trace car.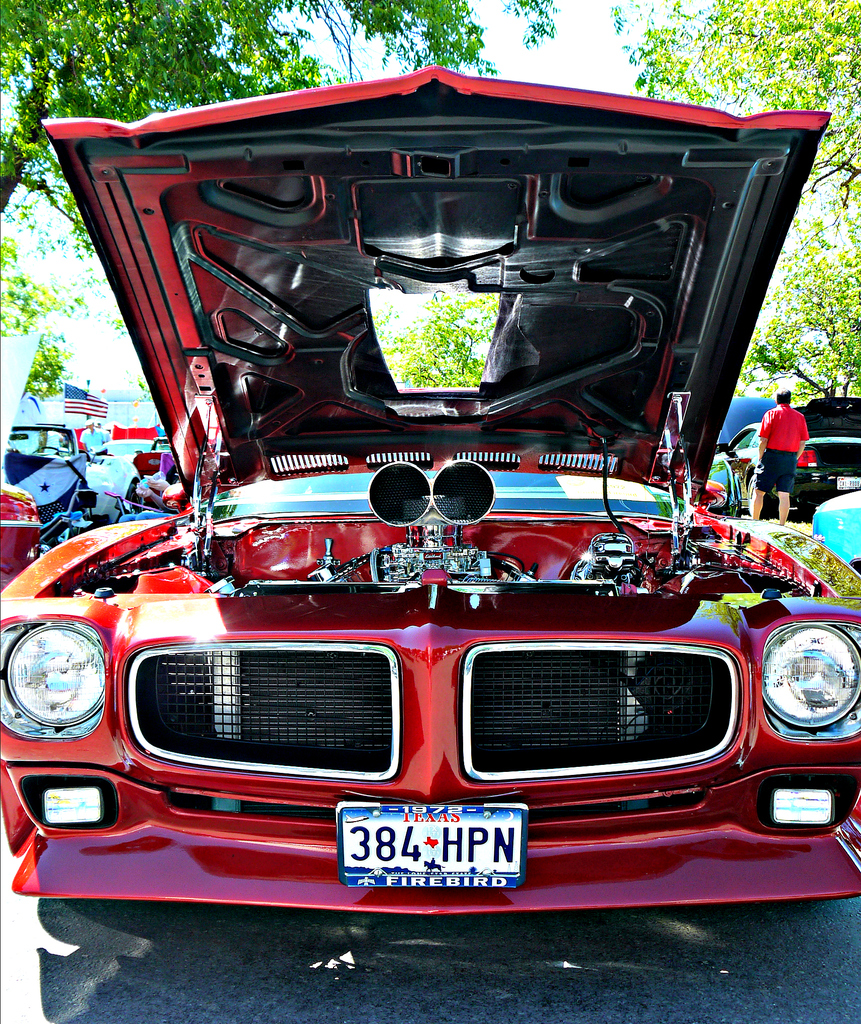
Traced to <box>722,424,769,504</box>.
